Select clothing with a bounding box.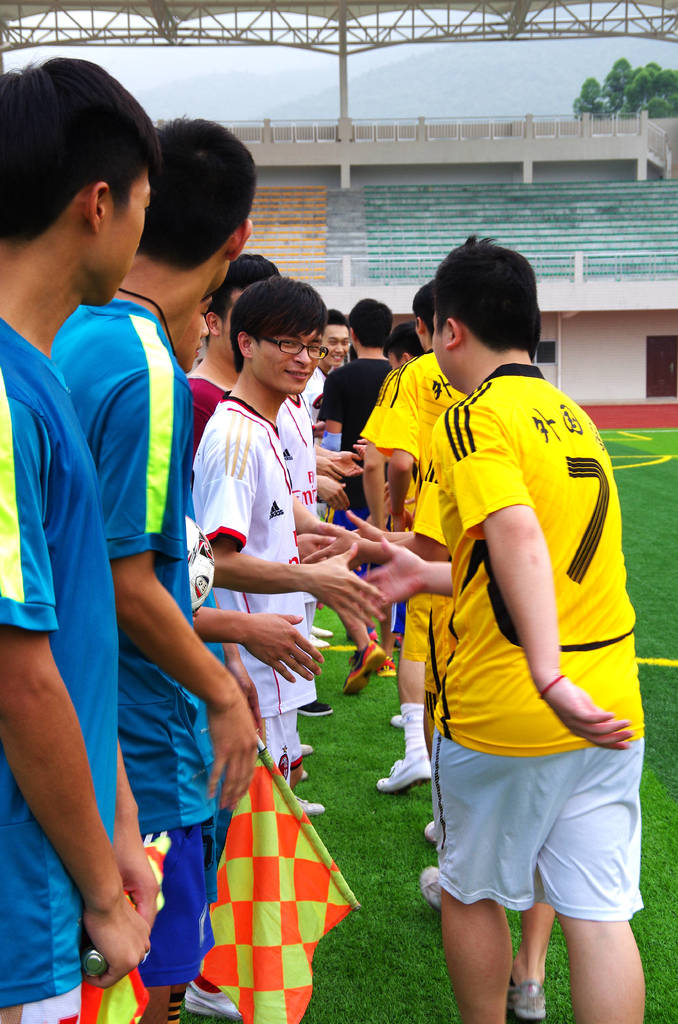
<region>426, 367, 650, 915</region>.
